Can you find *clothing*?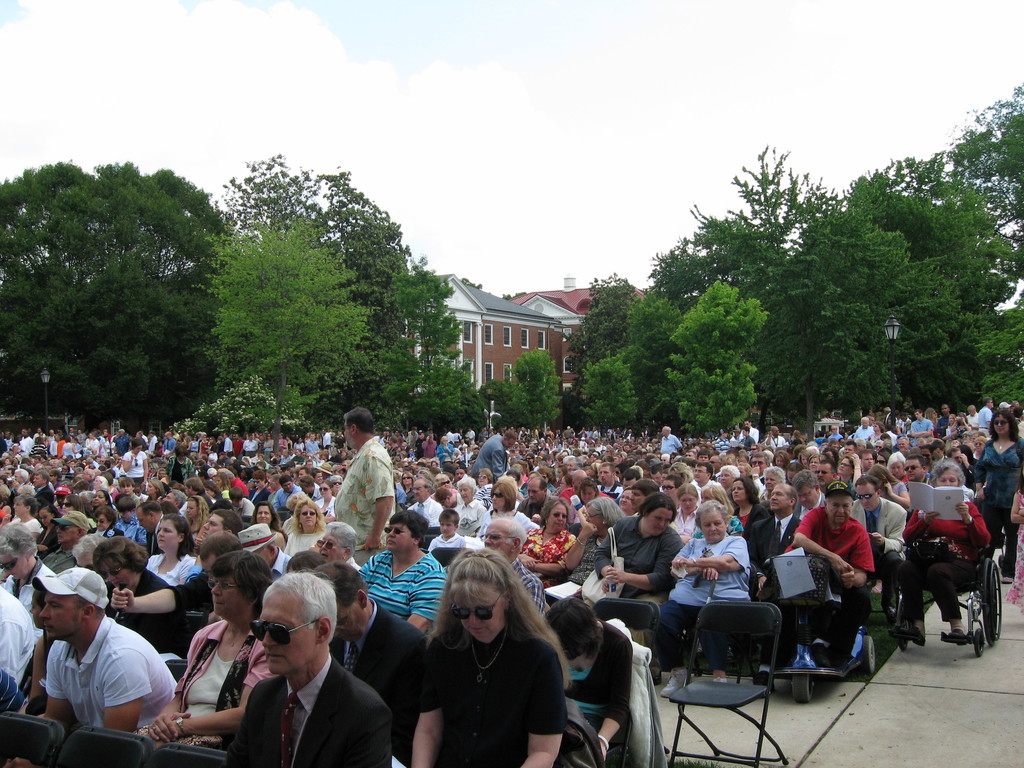
Yes, bounding box: 588:484:623:502.
